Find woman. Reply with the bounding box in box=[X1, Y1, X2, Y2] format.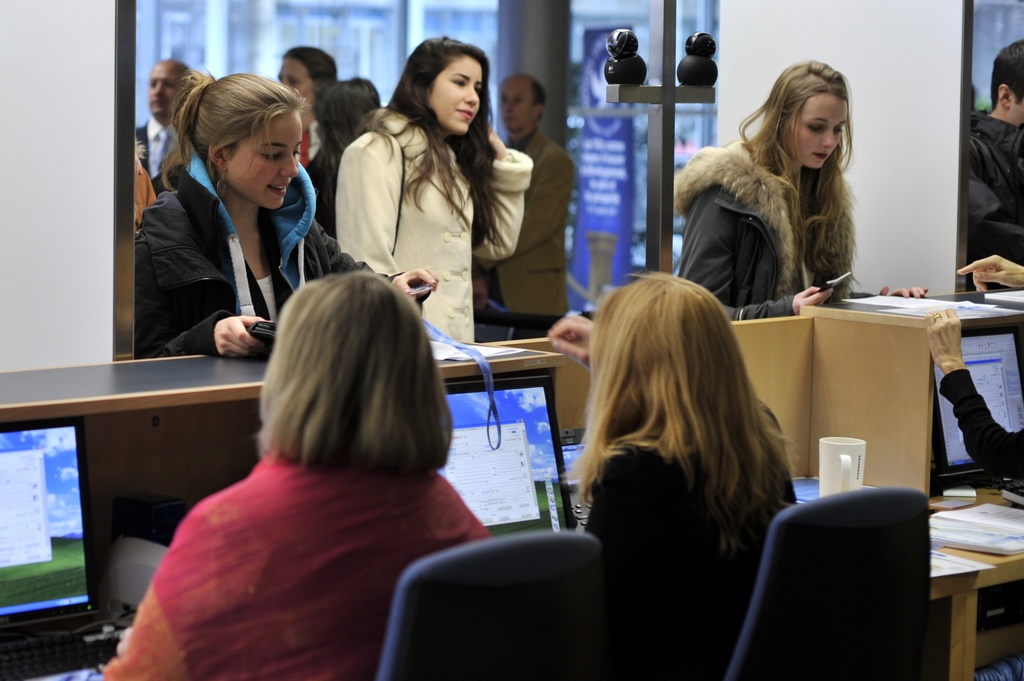
box=[132, 67, 445, 363].
